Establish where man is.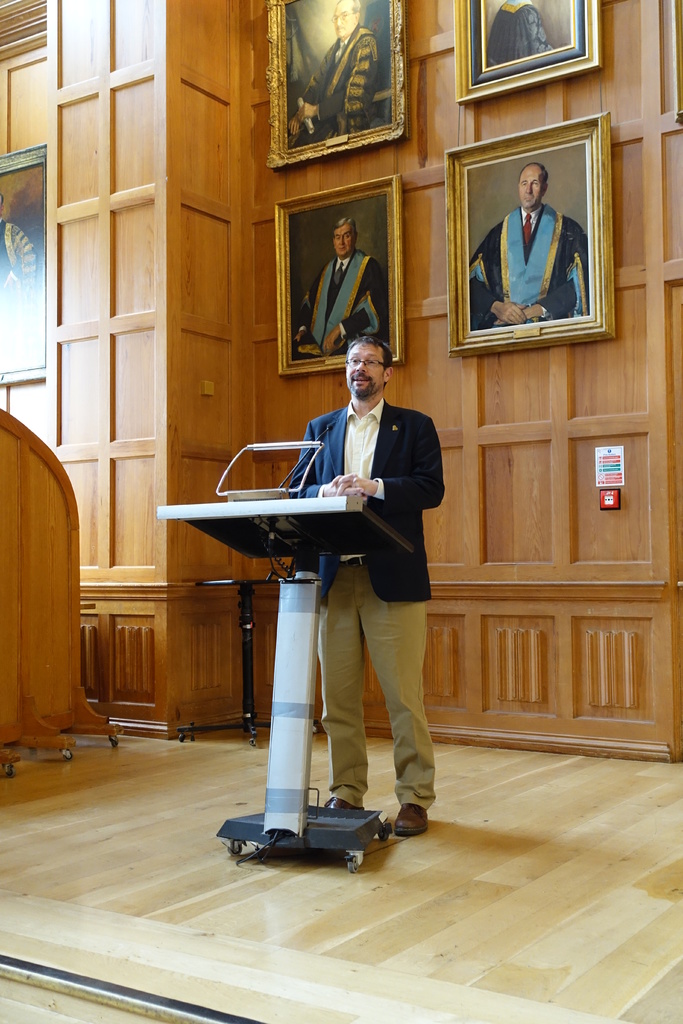
Established at BBox(0, 198, 40, 362).
